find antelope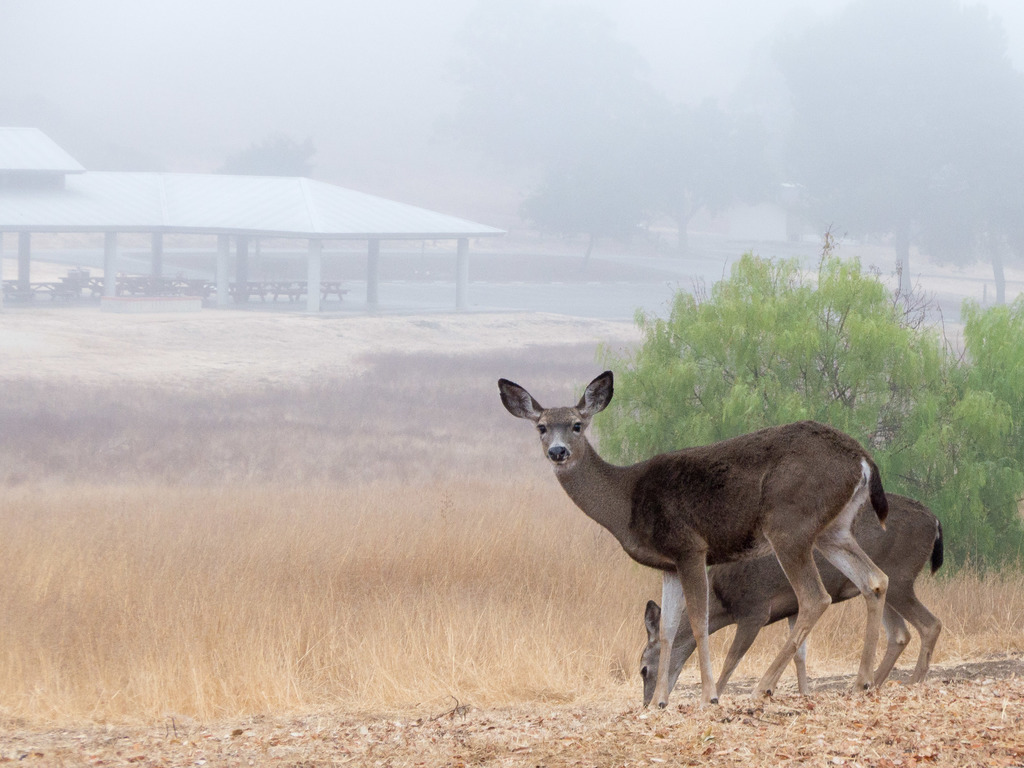
(x1=496, y1=375, x2=888, y2=705)
